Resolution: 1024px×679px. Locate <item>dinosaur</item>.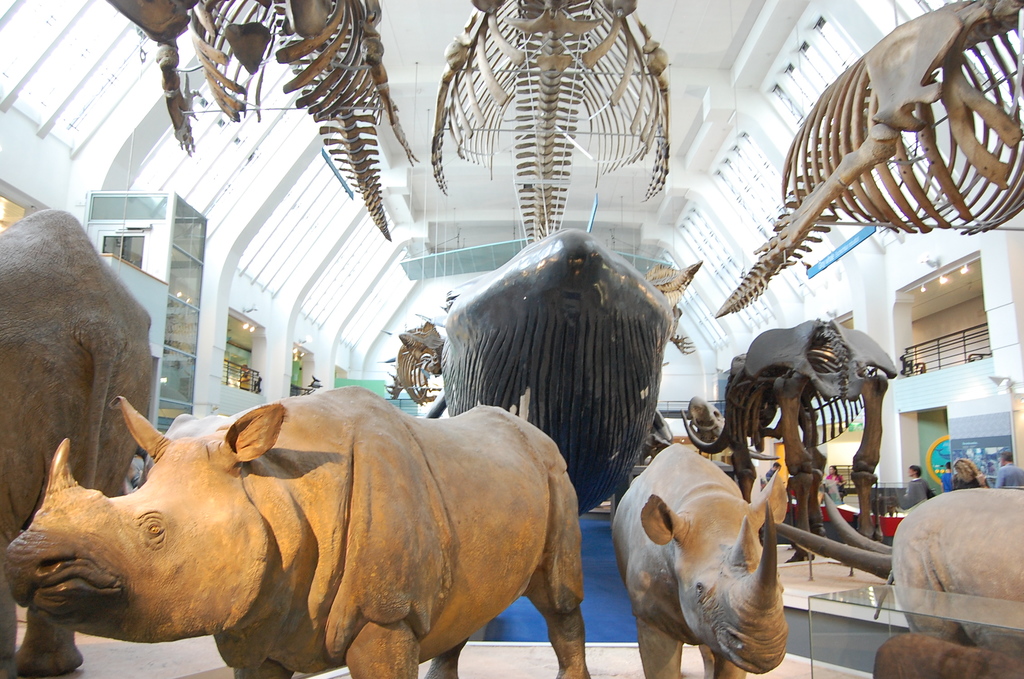
425 0 671 243.
